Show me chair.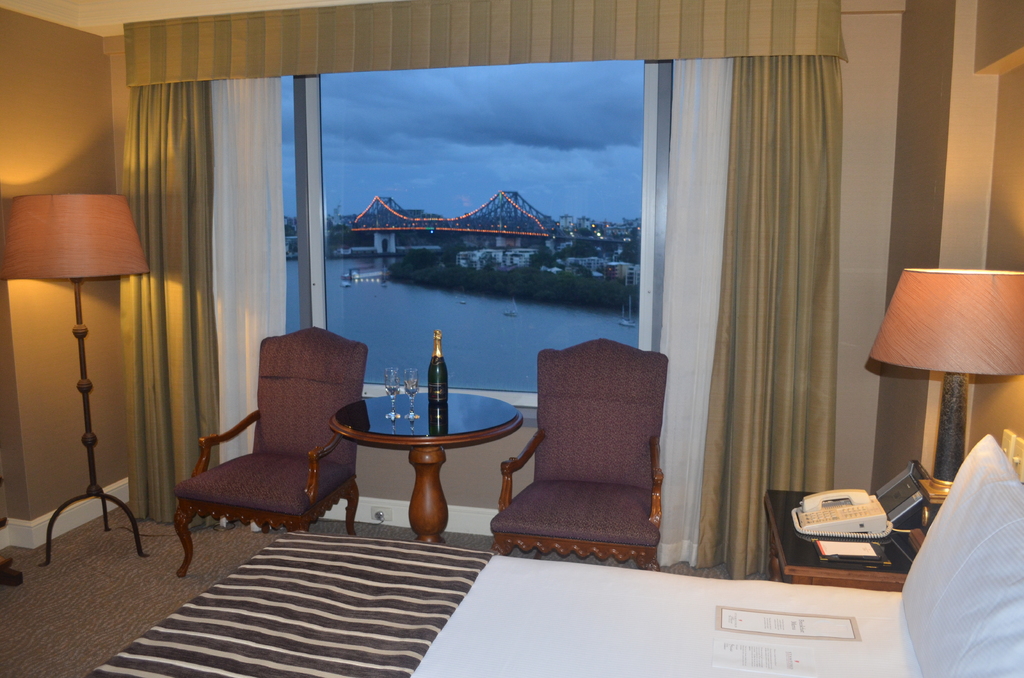
chair is here: {"left": 165, "top": 334, "right": 364, "bottom": 559}.
